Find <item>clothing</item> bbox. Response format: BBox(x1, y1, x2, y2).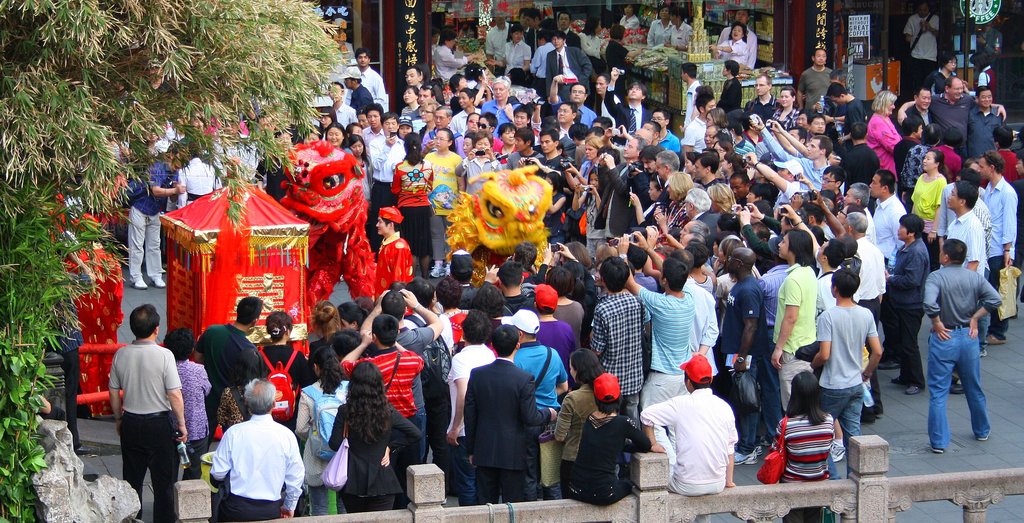
BBox(491, 269, 543, 296).
